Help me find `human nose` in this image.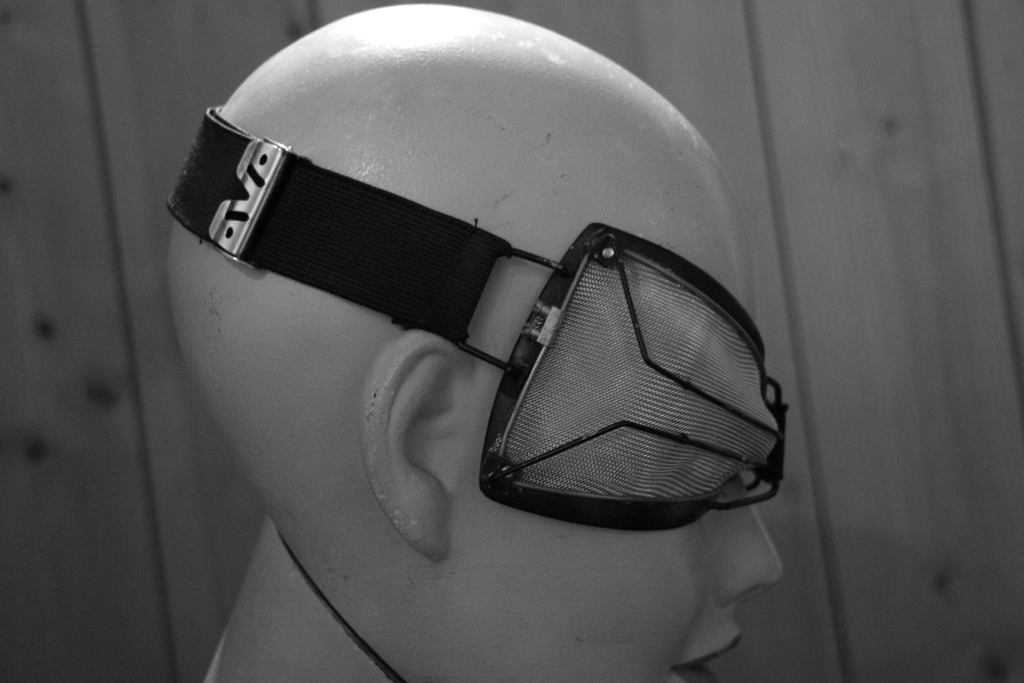
Found it: 711/461/787/611.
